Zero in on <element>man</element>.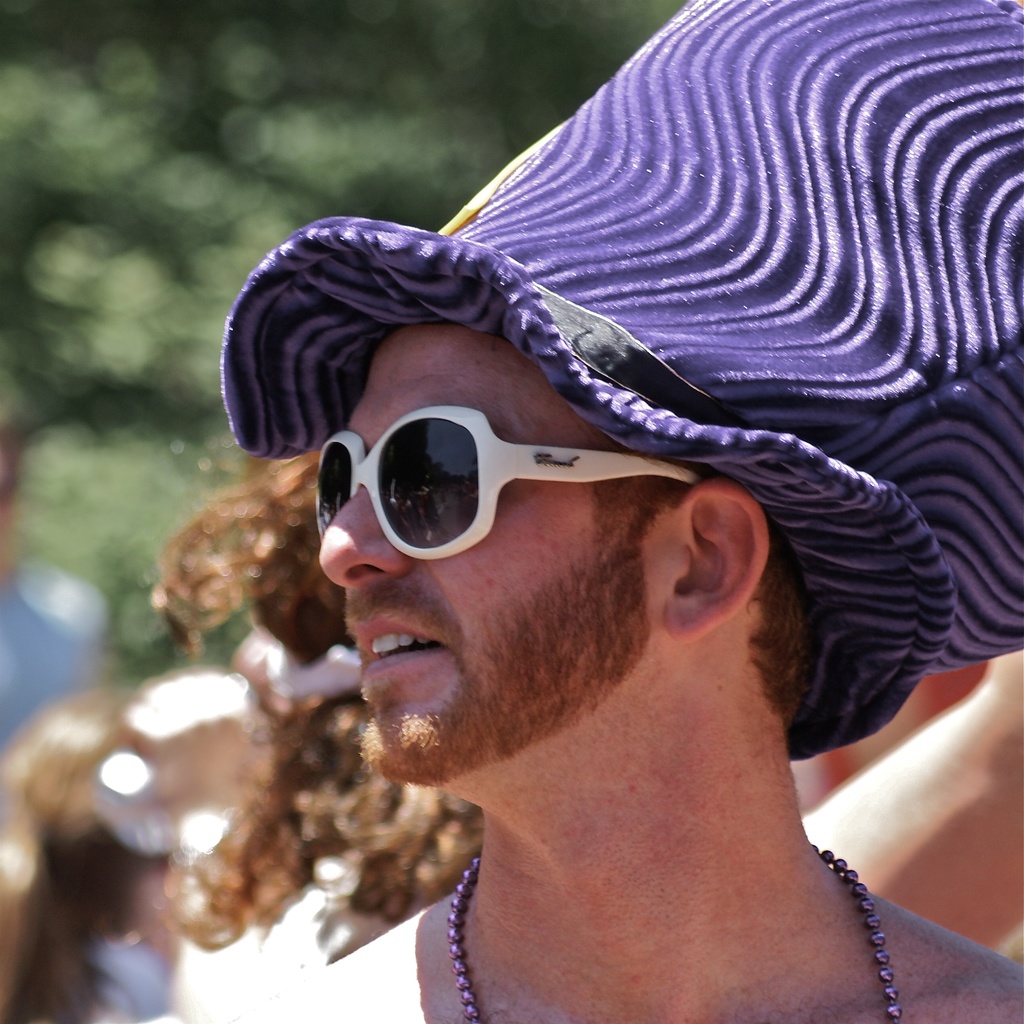
Zeroed in: crop(0, 403, 114, 762).
